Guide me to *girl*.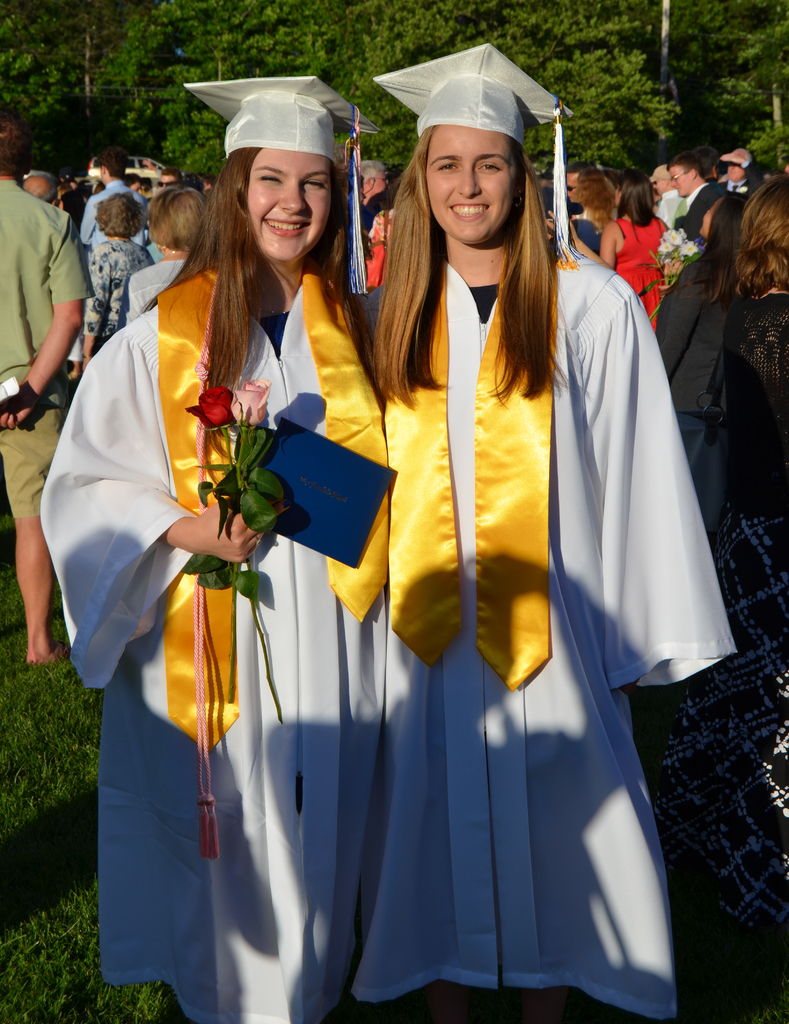
Guidance: 352 42 726 1023.
